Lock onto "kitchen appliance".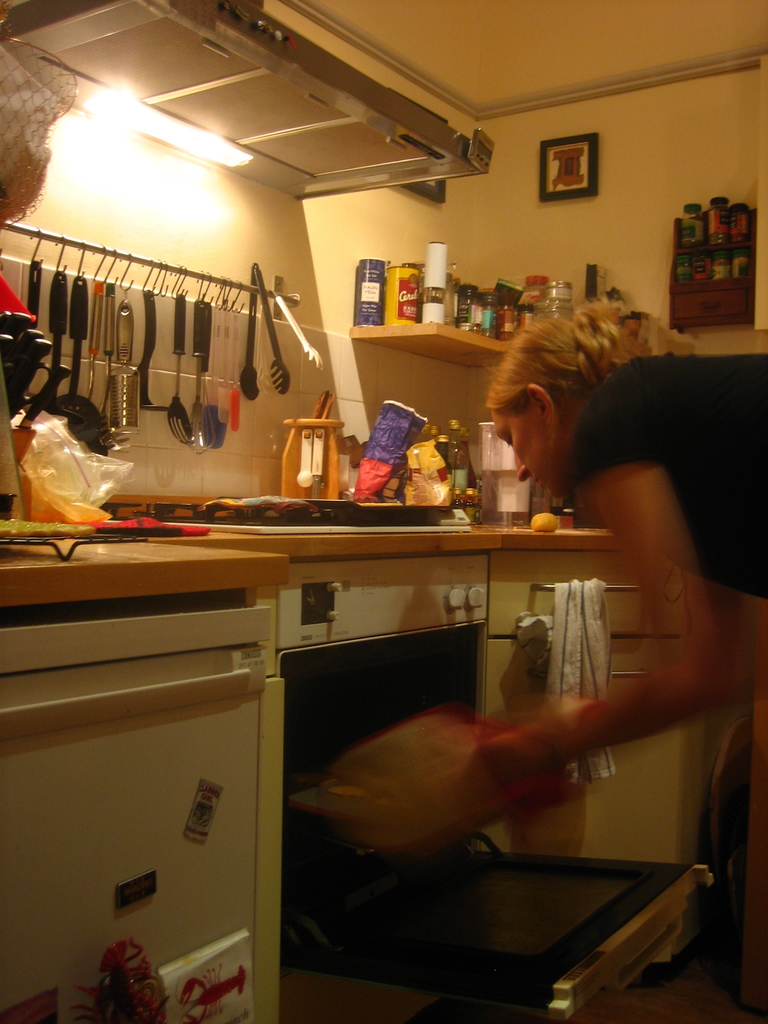
Locked: BBox(465, 285, 499, 340).
